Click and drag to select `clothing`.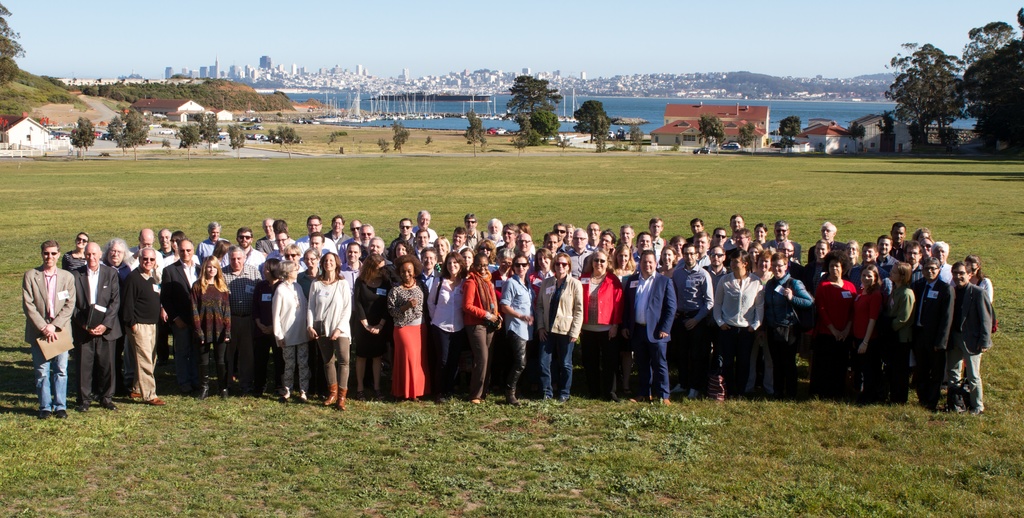
Selection: <region>304, 272, 358, 396</region>.
